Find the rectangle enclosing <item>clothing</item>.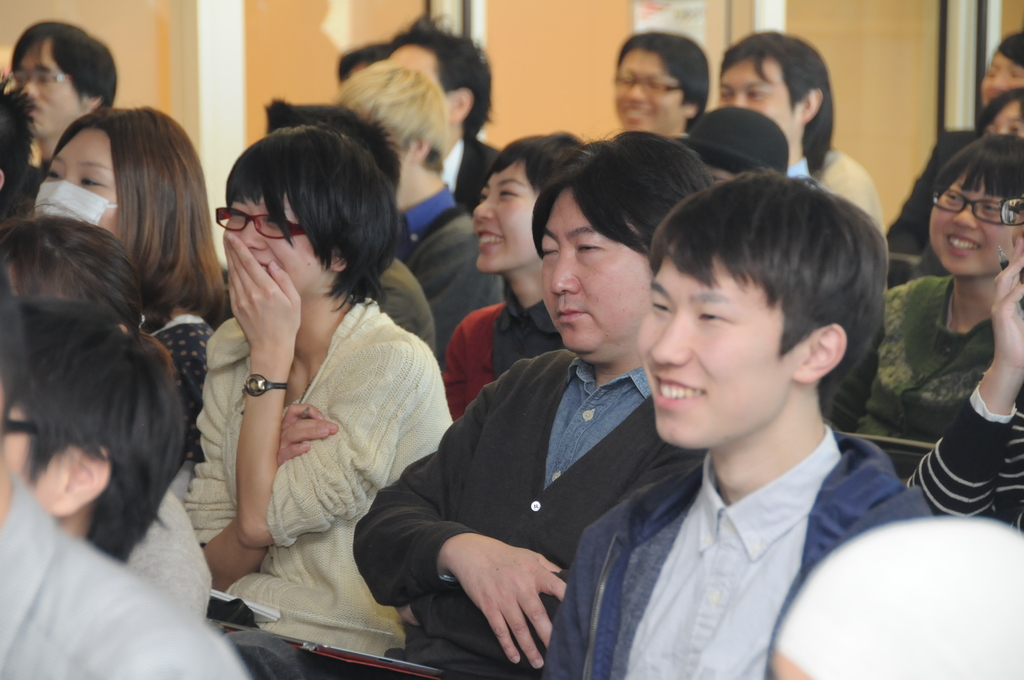
<box>771,139,875,218</box>.
